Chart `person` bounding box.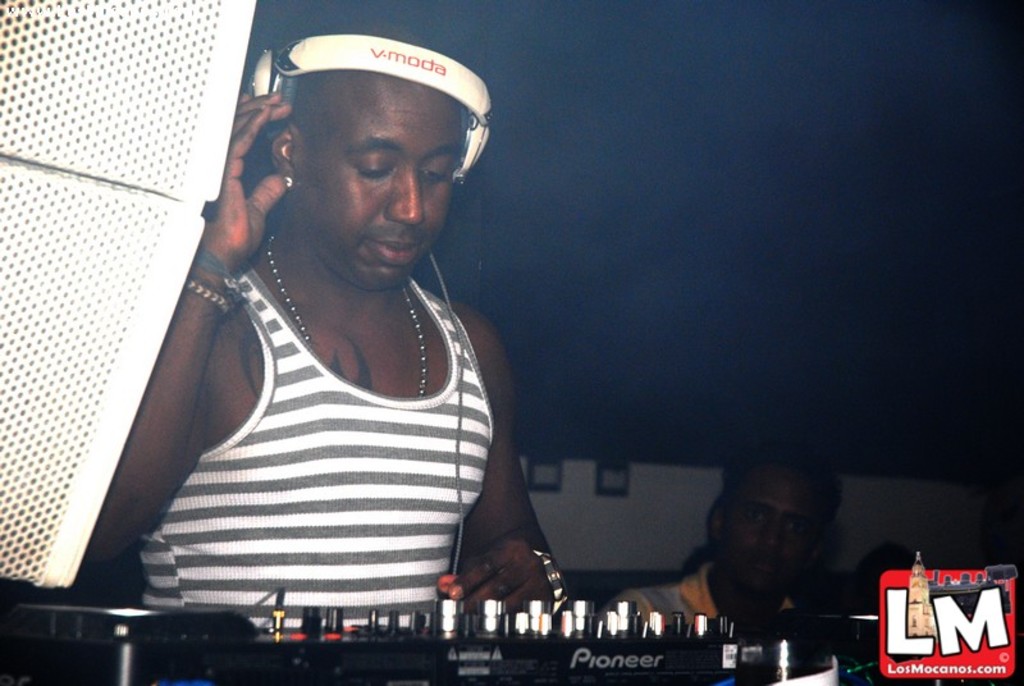
Charted: [left=623, top=449, right=846, bottom=635].
